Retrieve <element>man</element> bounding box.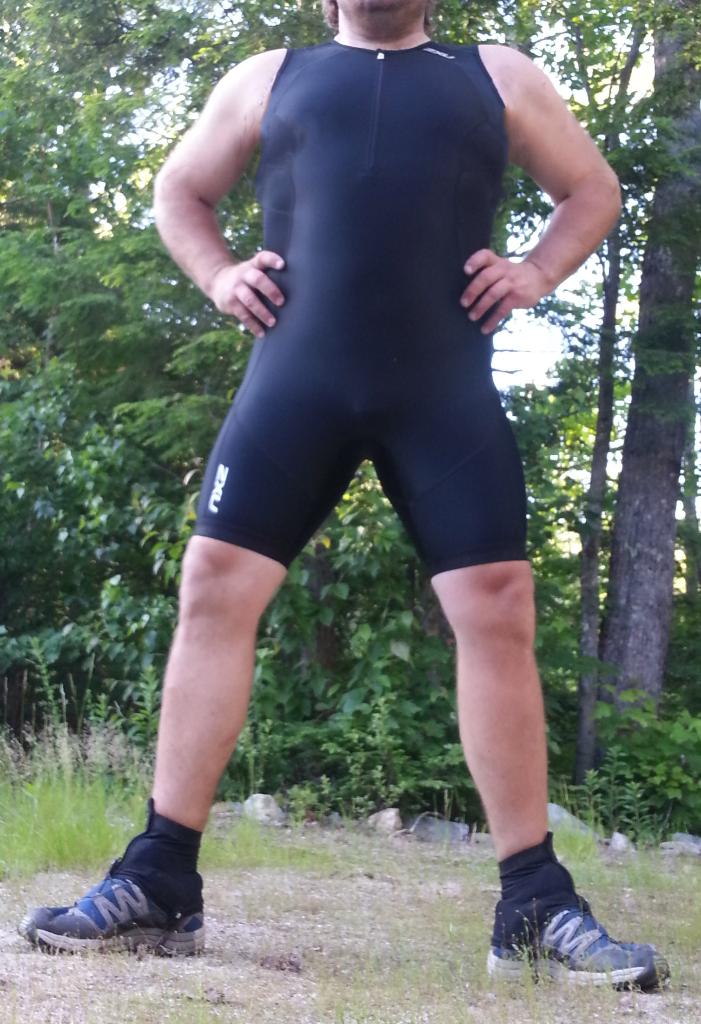
Bounding box: rect(115, 0, 602, 914).
